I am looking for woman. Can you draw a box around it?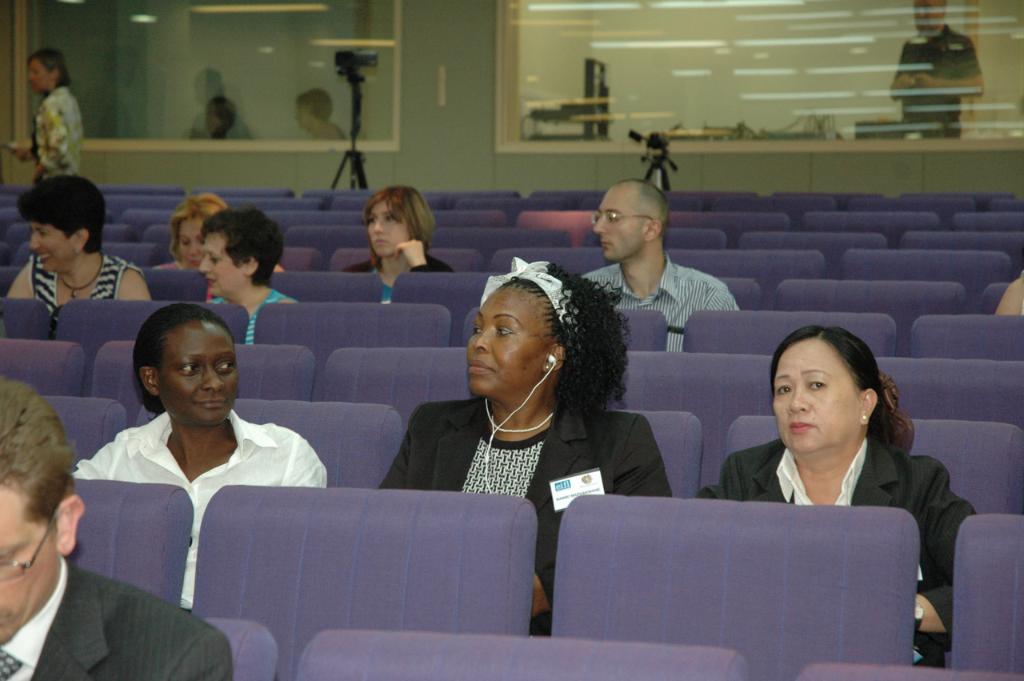
Sure, the bounding box is {"left": 0, "top": 174, "right": 152, "bottom": 341}.
